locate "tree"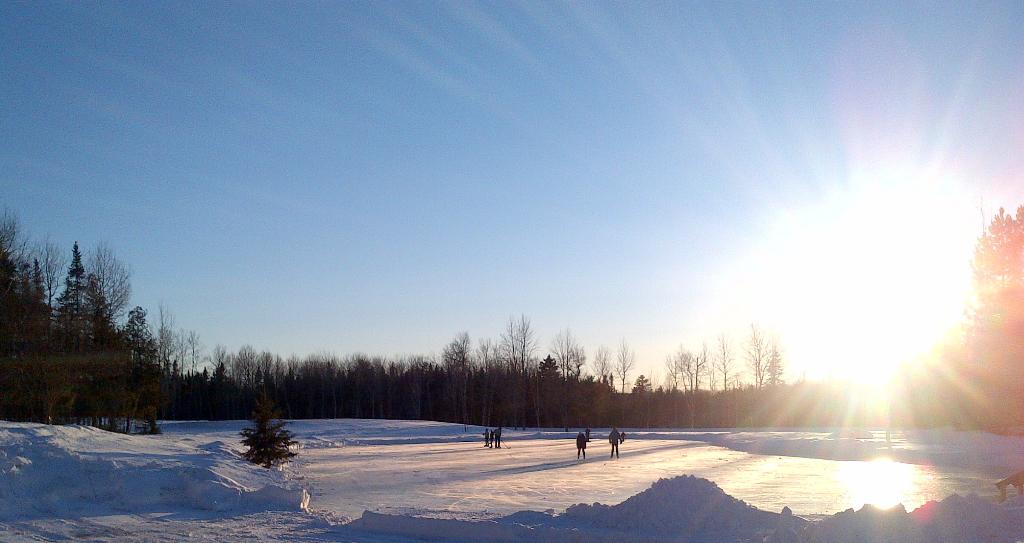
{"x1": 598, "y1": 333, "x2": 637, "y2": 434}
